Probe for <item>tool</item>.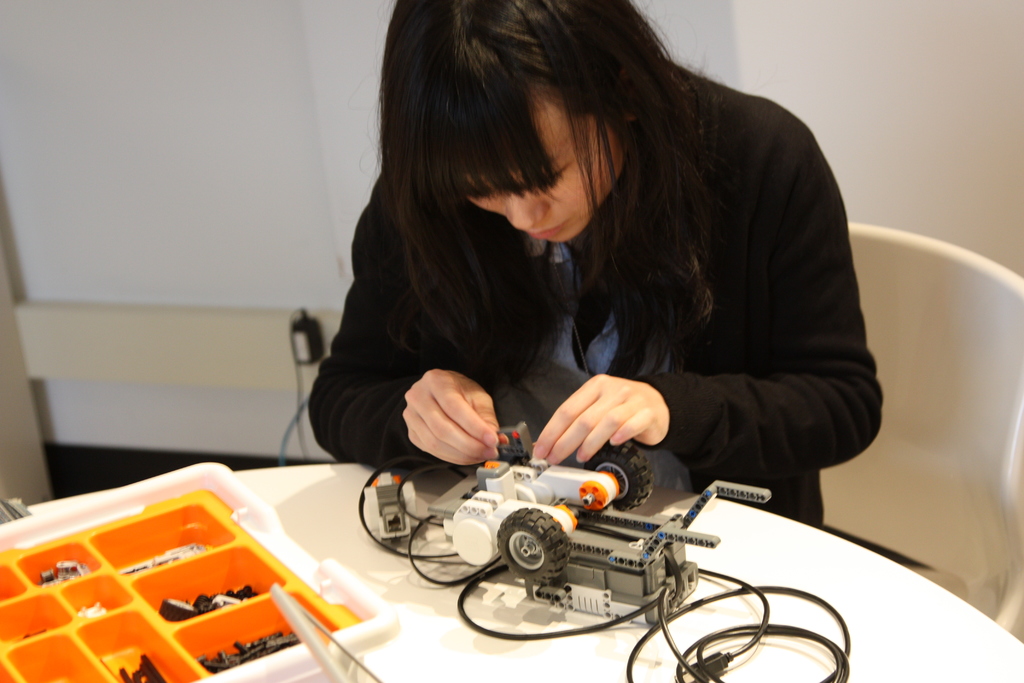
Probe result: 465/423/525/463.
